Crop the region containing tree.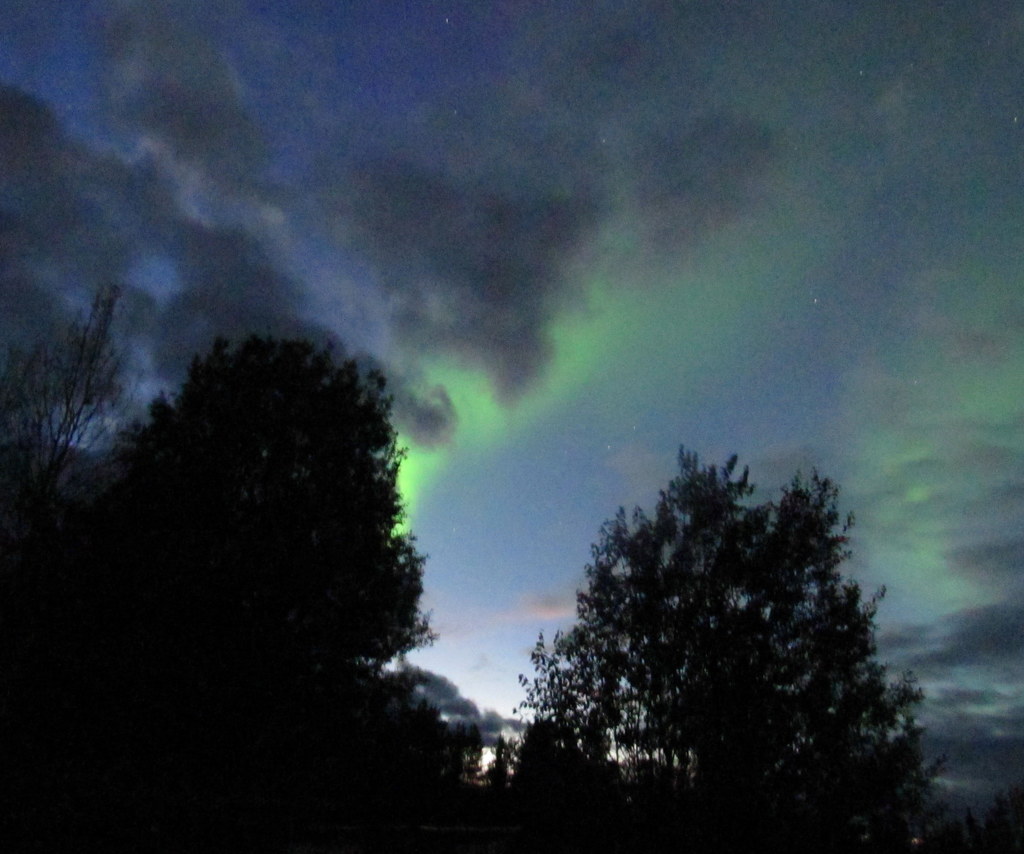
Crop region: {"left": 1, "top": 287, "right": 136, "bottom": 498}.
